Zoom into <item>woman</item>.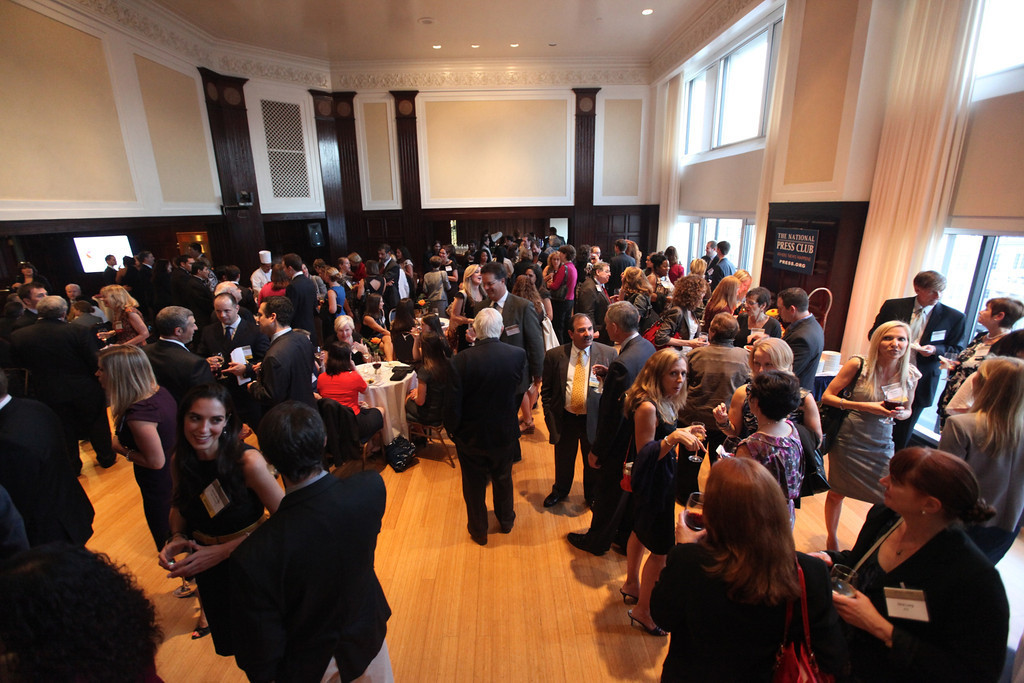
Zoom target: locate(547, 246, 578, 342).
